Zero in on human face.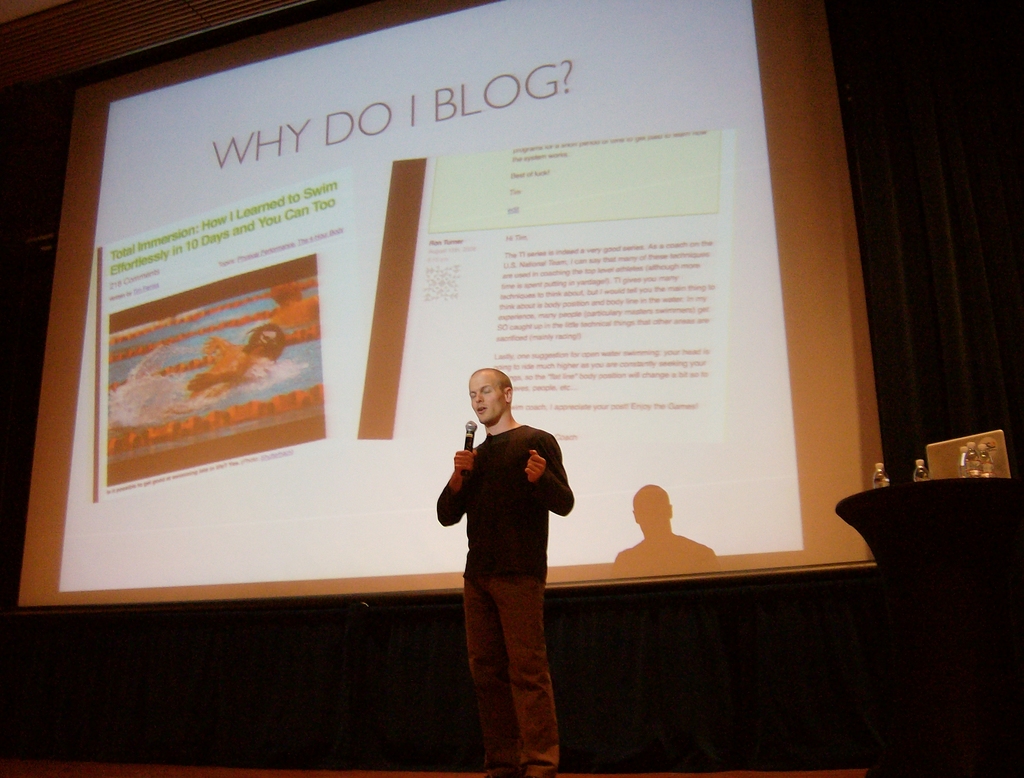
Zeroed in: crop(468, 374, 509, 422).
